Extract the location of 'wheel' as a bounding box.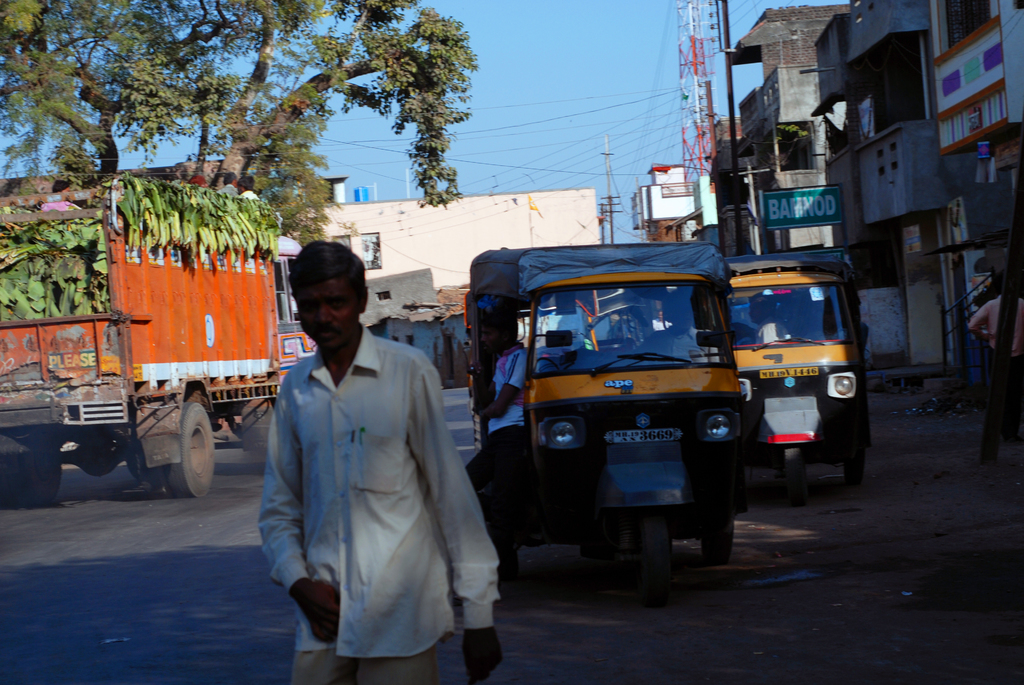
box=[782, 448, 810, 504].
